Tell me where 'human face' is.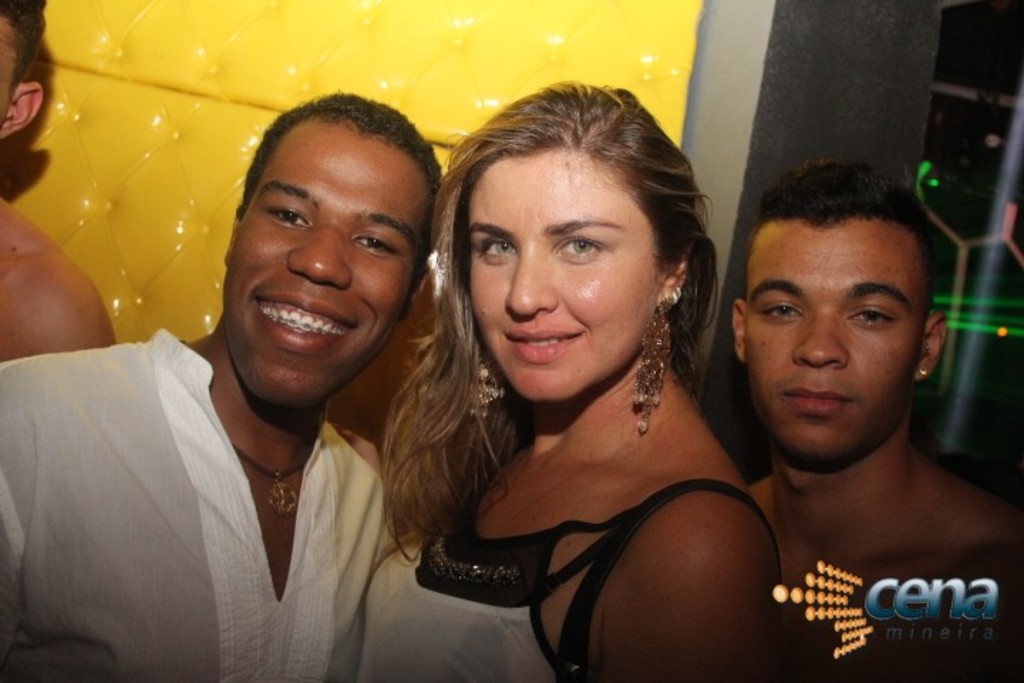
'human face' is at l=226, t=137, r=439, b=404.
